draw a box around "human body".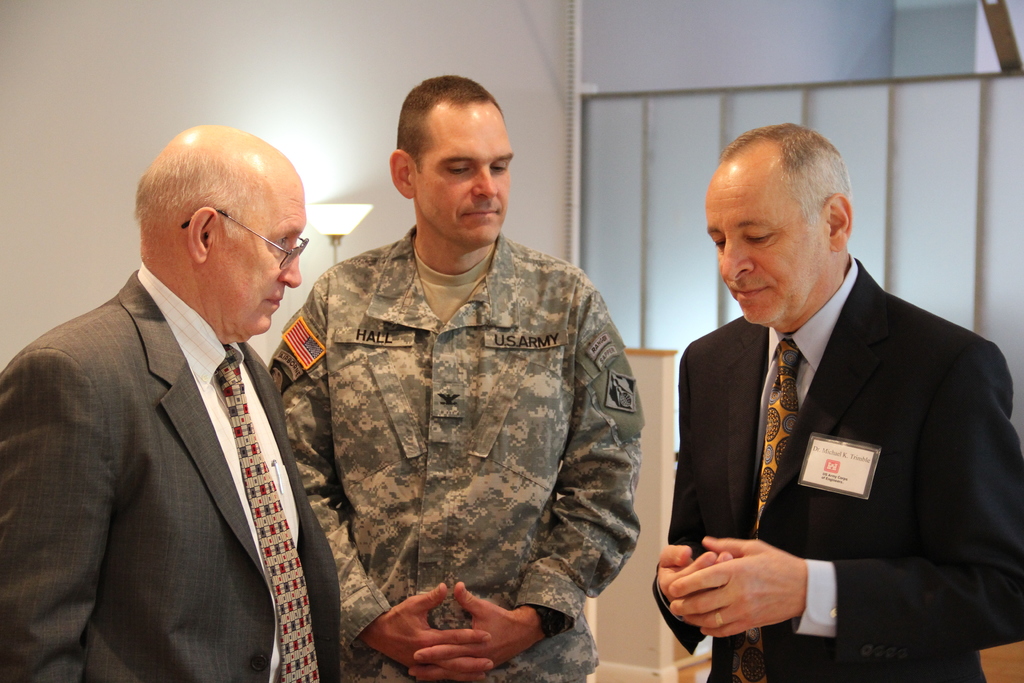
bbox(0, 274, 344, 682).
